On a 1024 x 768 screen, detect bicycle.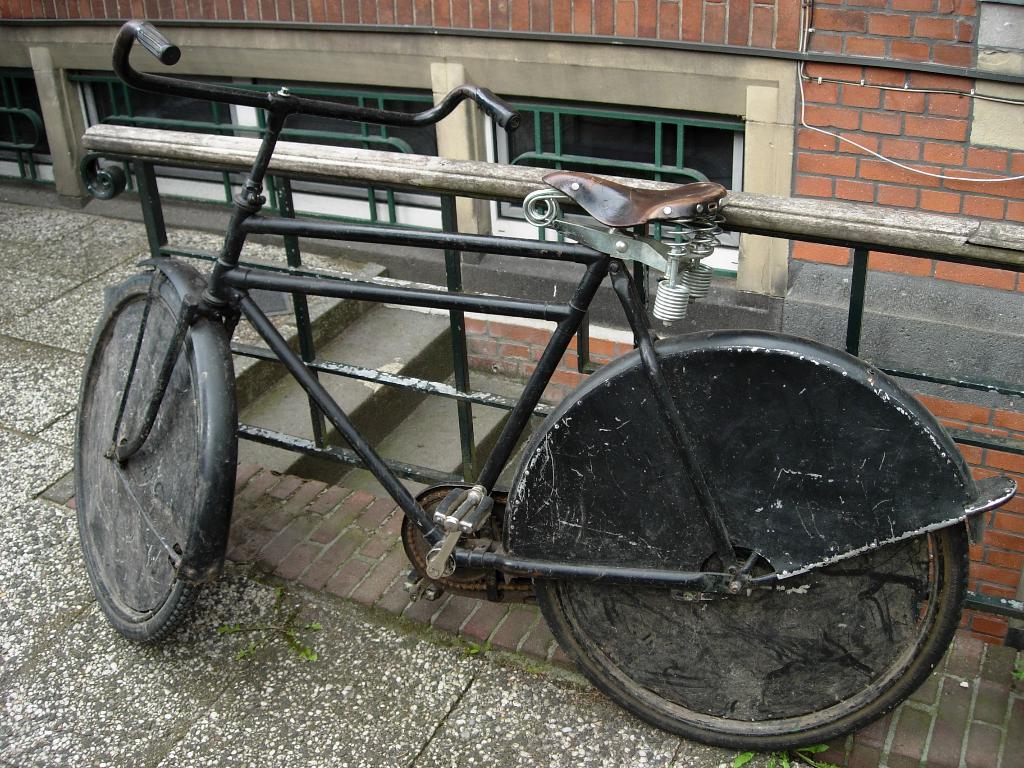
(left=74, top=30, right=986, bottom=719).
